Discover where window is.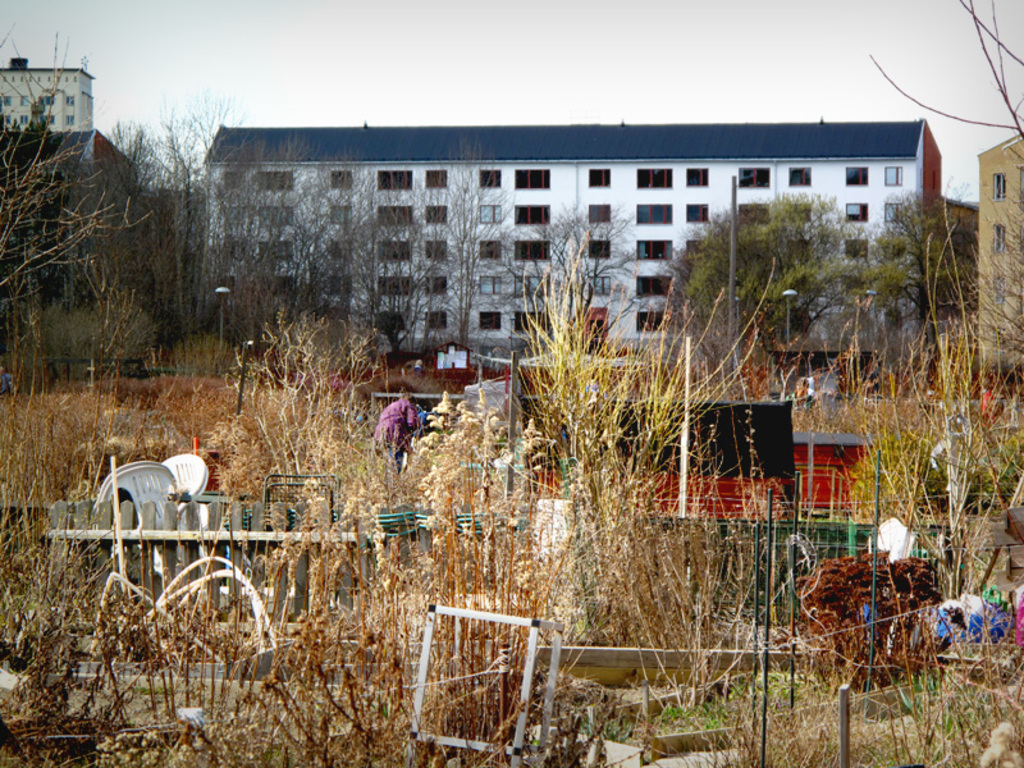
Discovered at x1=370 y1=312 x2=411 y2=332.
